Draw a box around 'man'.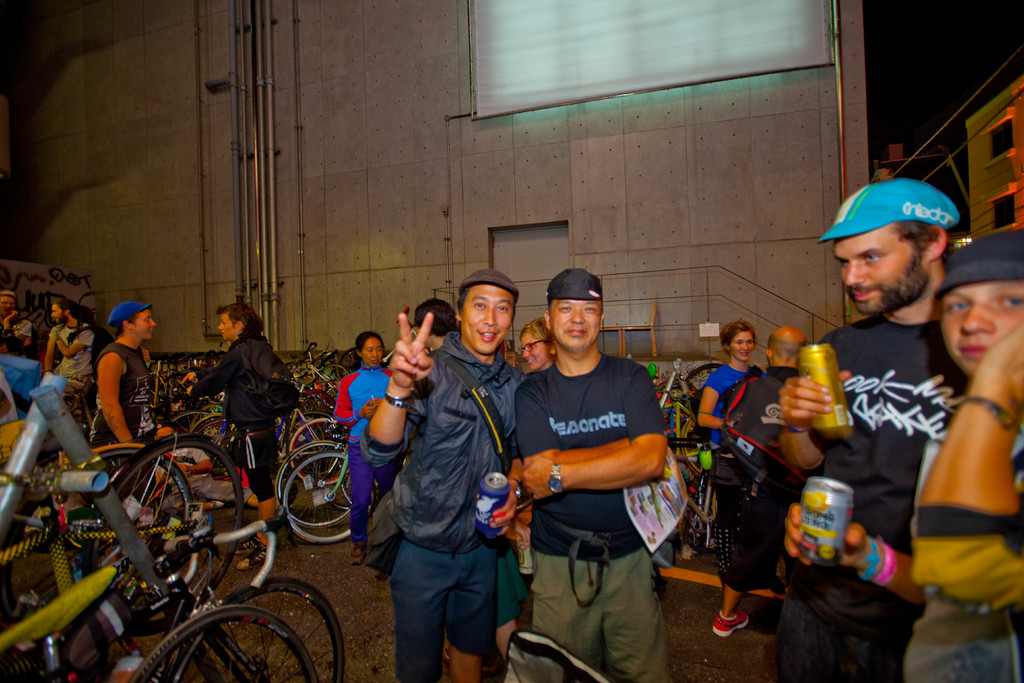
l=710, t=325, r=825, b=636.
